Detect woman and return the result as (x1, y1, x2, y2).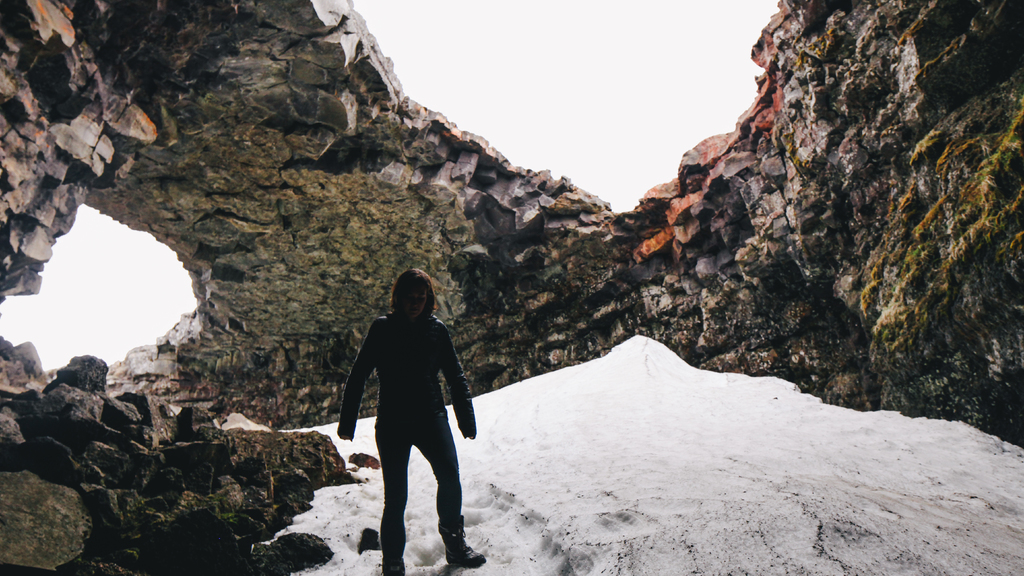
(342, 262, 468, 542).
